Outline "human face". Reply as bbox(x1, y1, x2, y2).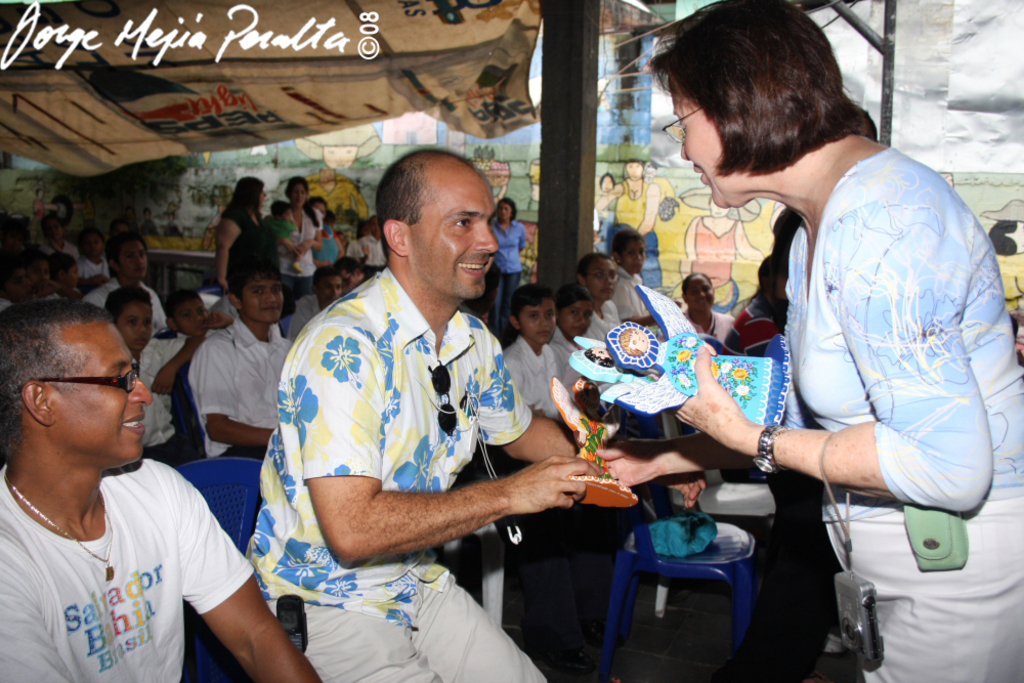
bbox(562, 298, 594, 344).
